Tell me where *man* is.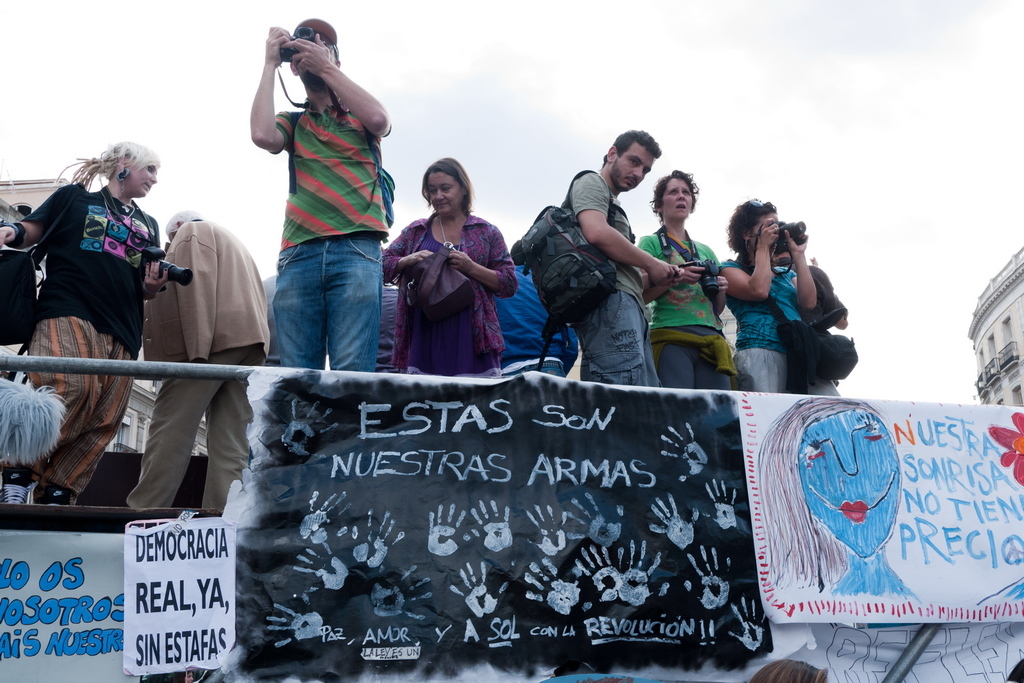
*man* is at bbox(122, 212, 270, 513).
